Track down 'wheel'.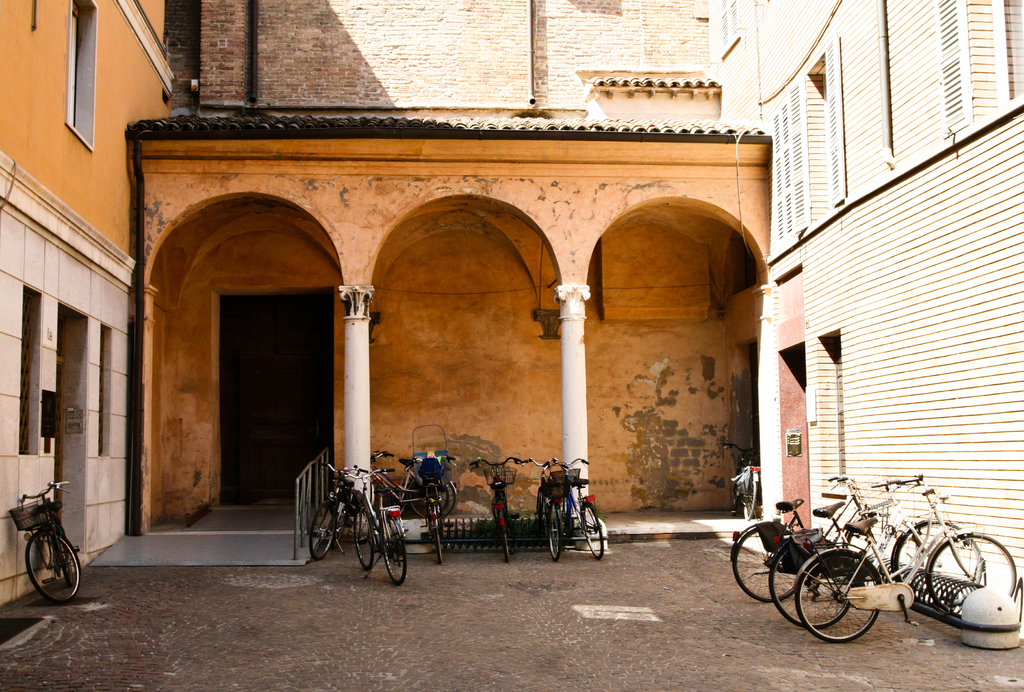
Tracked to locate(61, 525, 75, 590).
